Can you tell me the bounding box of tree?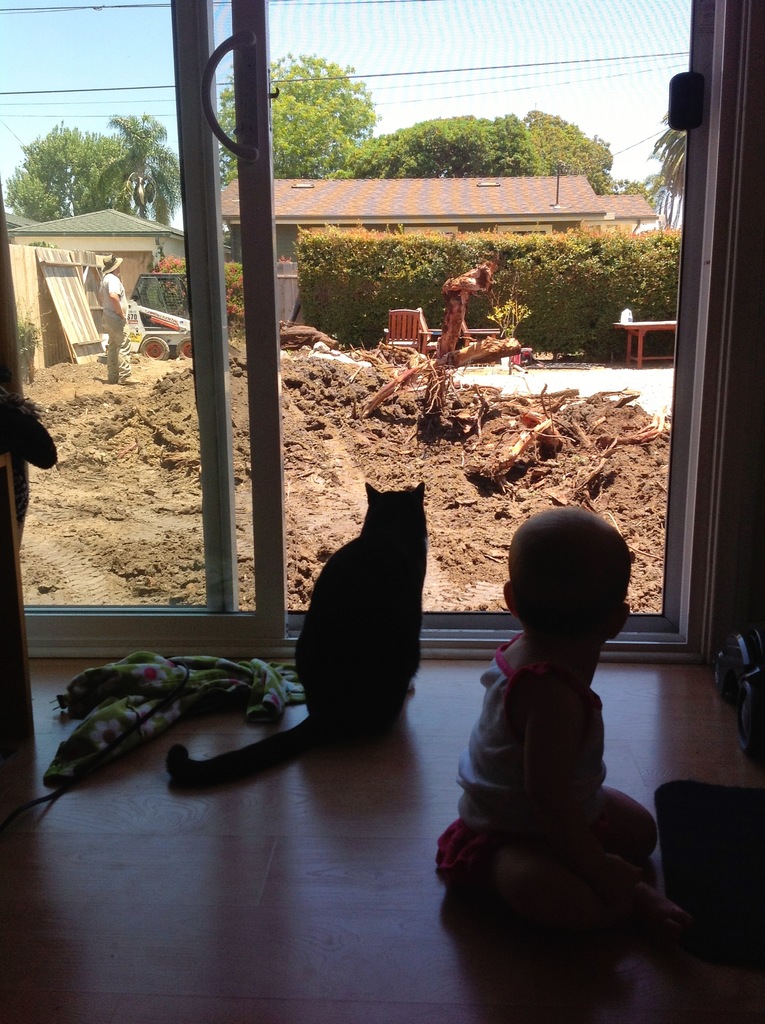
(350, 110, 536, 172).
